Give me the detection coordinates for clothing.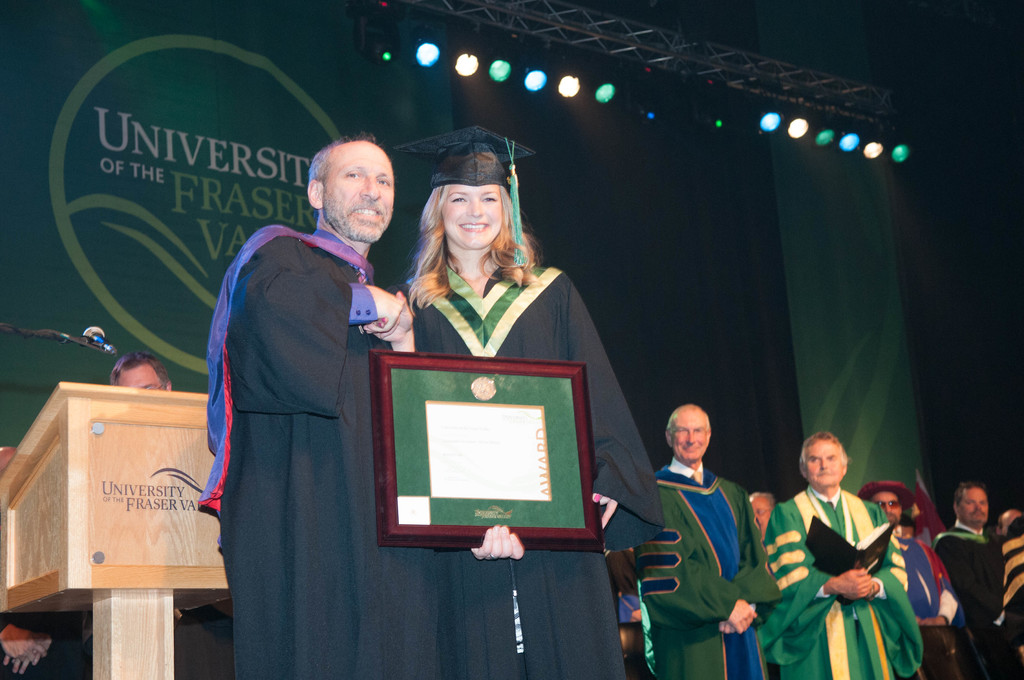
605, 571, 662, 679.
